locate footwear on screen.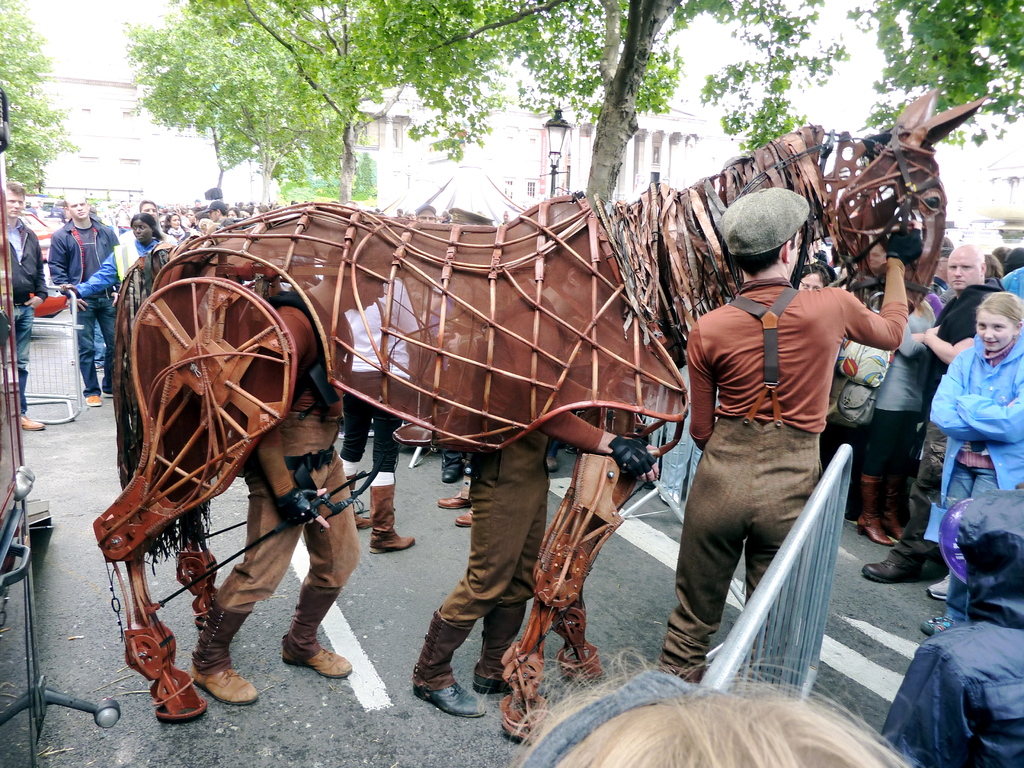
On screen at rect(351, 468, 376, 531).
